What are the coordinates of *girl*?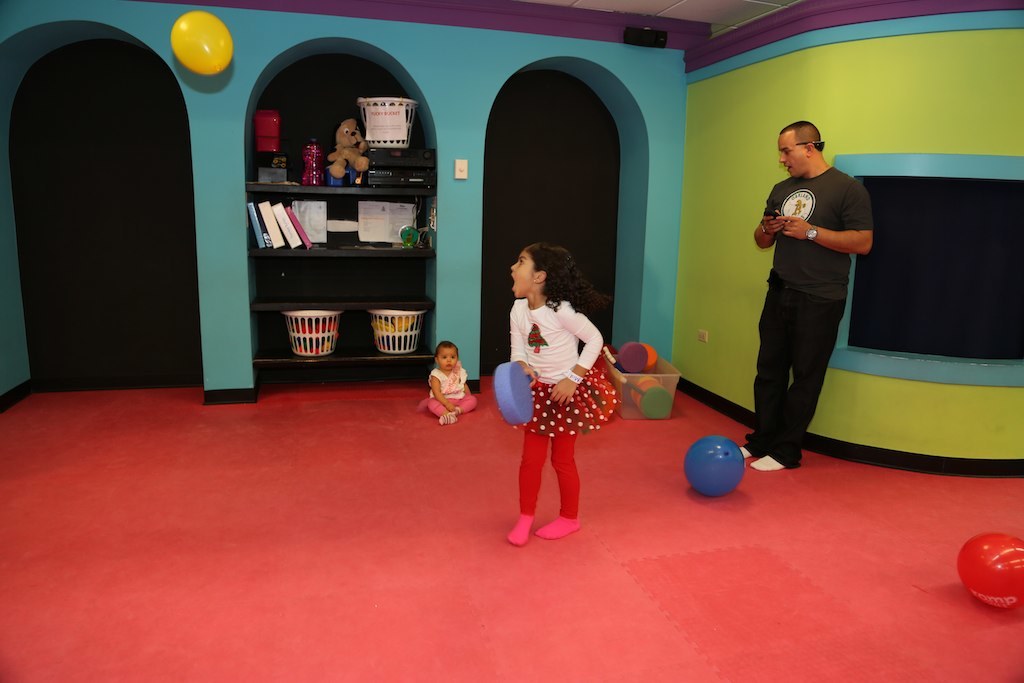
pyautogui.locateOnScreen(496, 243, 623, 546).
